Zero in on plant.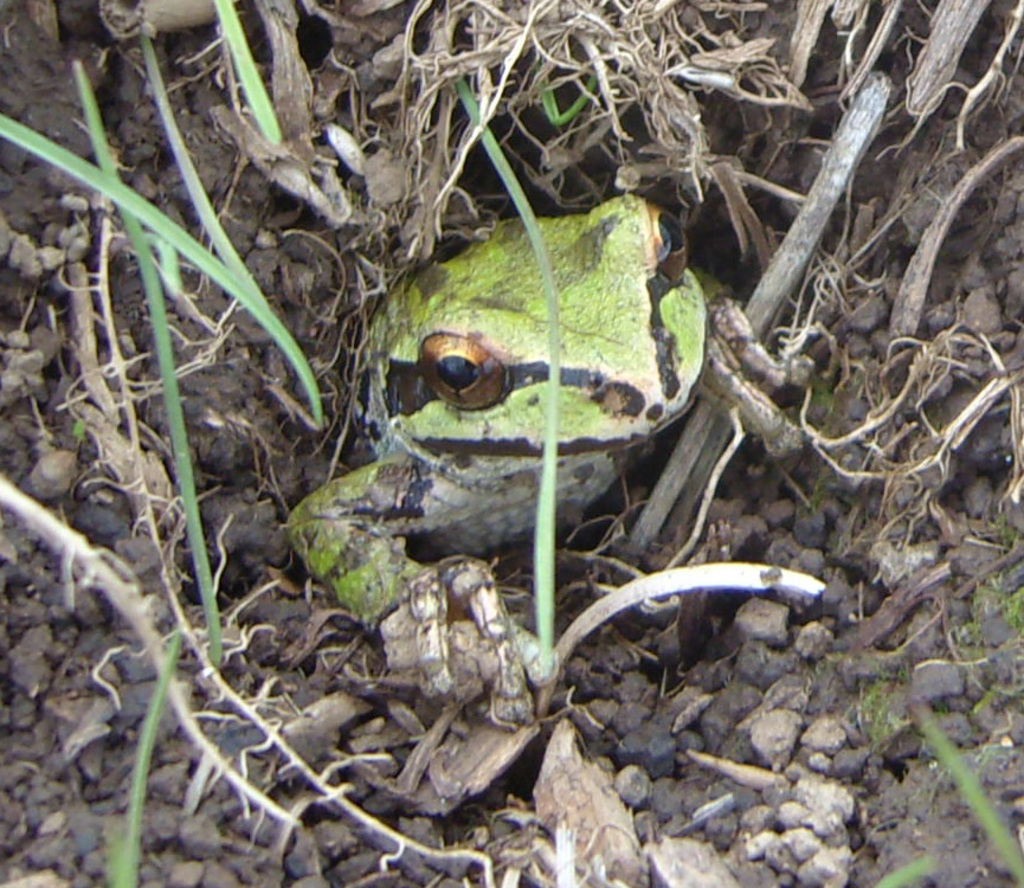
Zeroed in: bbox=[872, 683, 1023, 887].
